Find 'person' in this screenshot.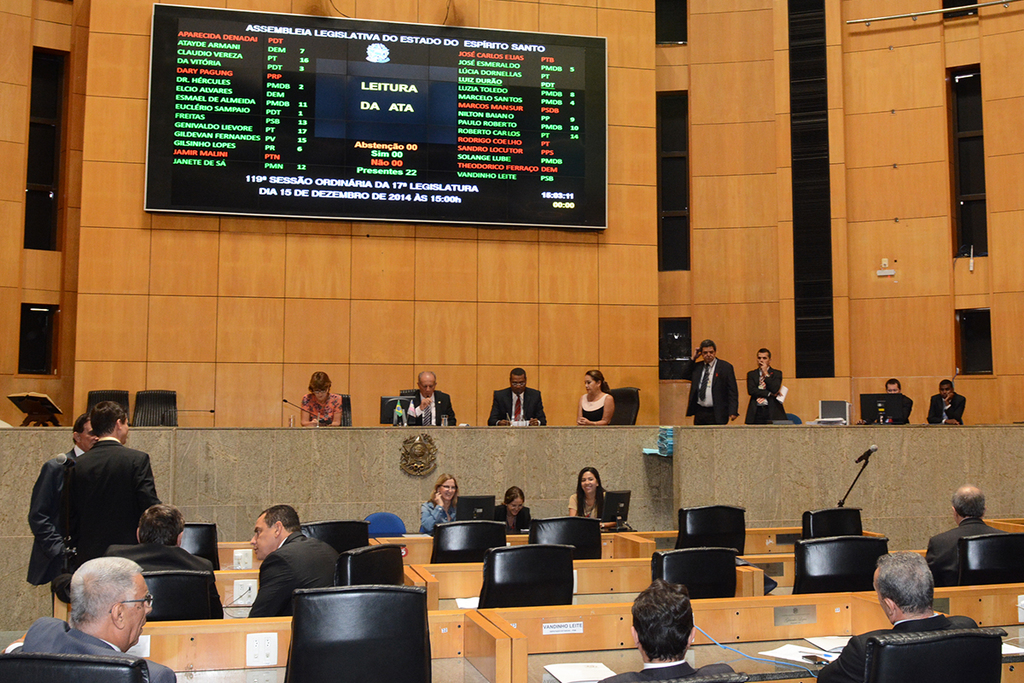
The bounding box for 'person' is 923 376 962 426.
